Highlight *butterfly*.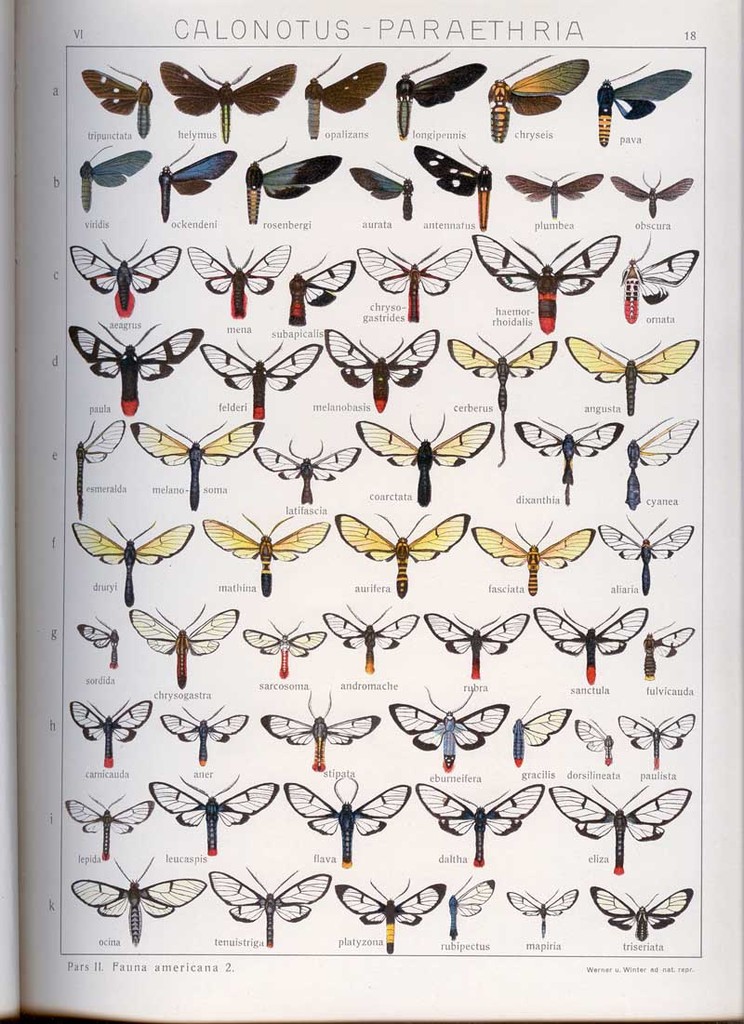
Highlighted region: [x1=326, y1=501, x2=472, y2=599].
